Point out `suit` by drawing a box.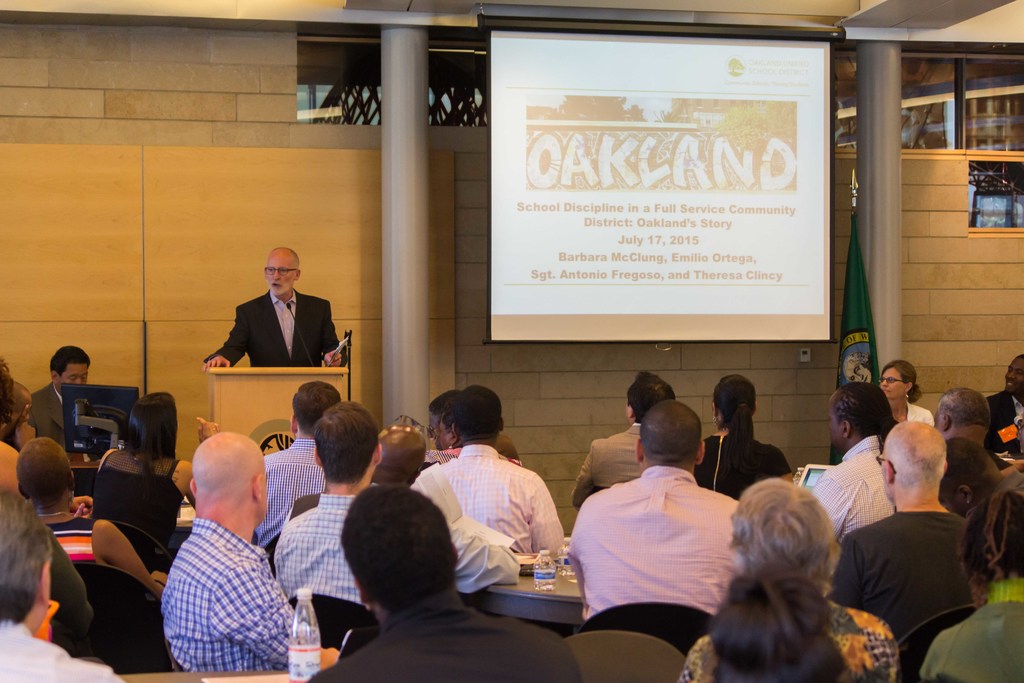
left=573, top=426, right=648, bottom=515.
